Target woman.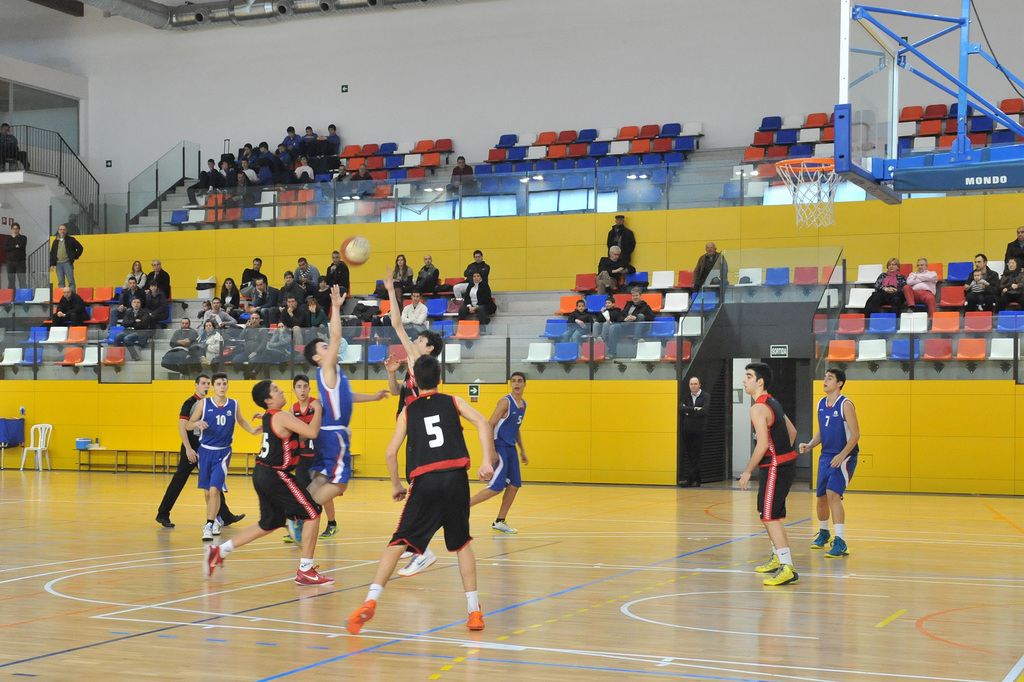
Target region: x1=861 y1=256 x2=910 y2=319.
